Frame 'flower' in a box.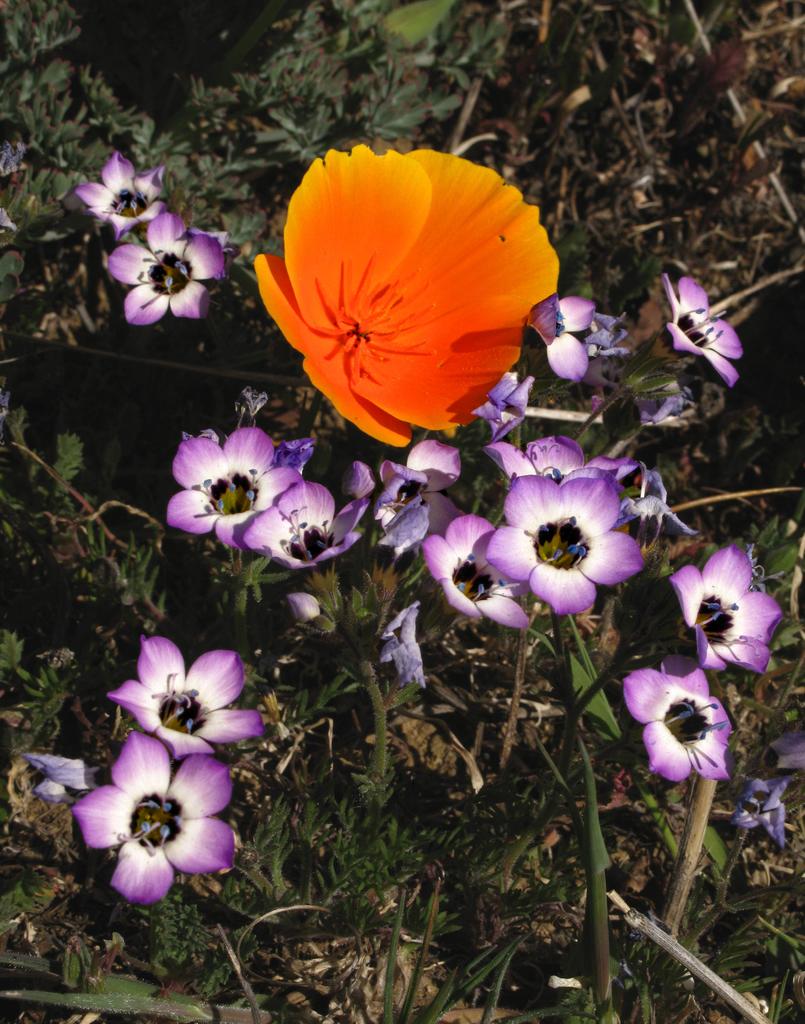
locate(621, 655, 736, 787).
